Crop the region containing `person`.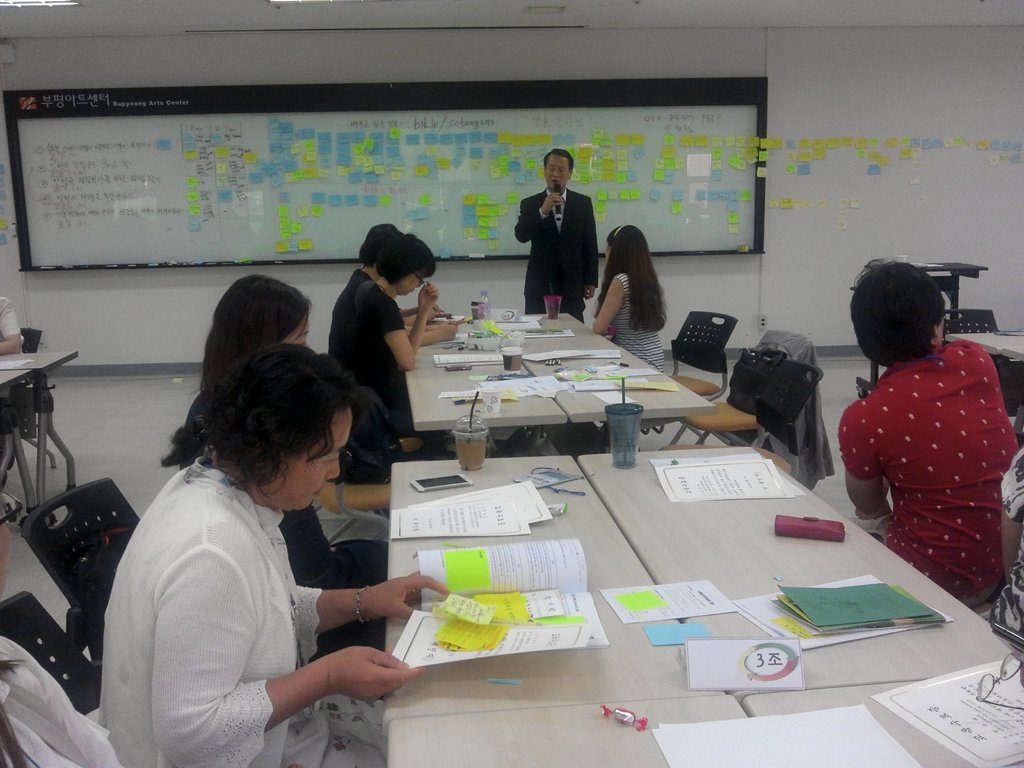
Crop region: box(511, 145, 598, 326).
